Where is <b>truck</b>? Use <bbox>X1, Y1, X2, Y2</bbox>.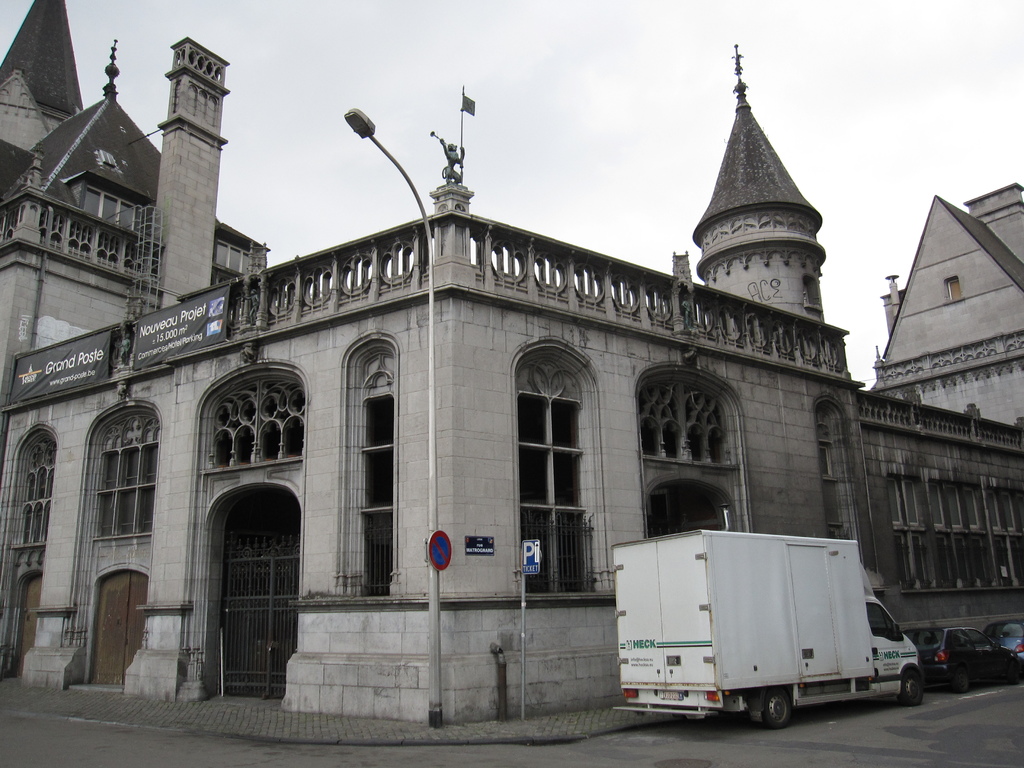
<bbox>627, 526, 906, 740</bbox>.
